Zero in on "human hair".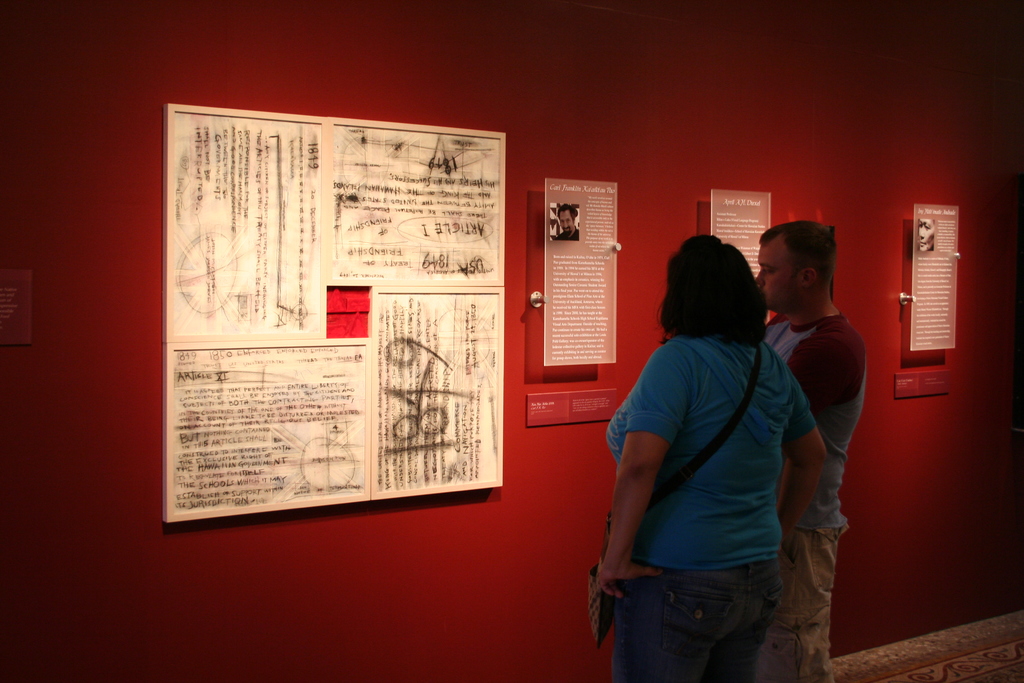
Zeroed in: {"left": 556, "top": 203, "right": 576, "bottom": 220}.
